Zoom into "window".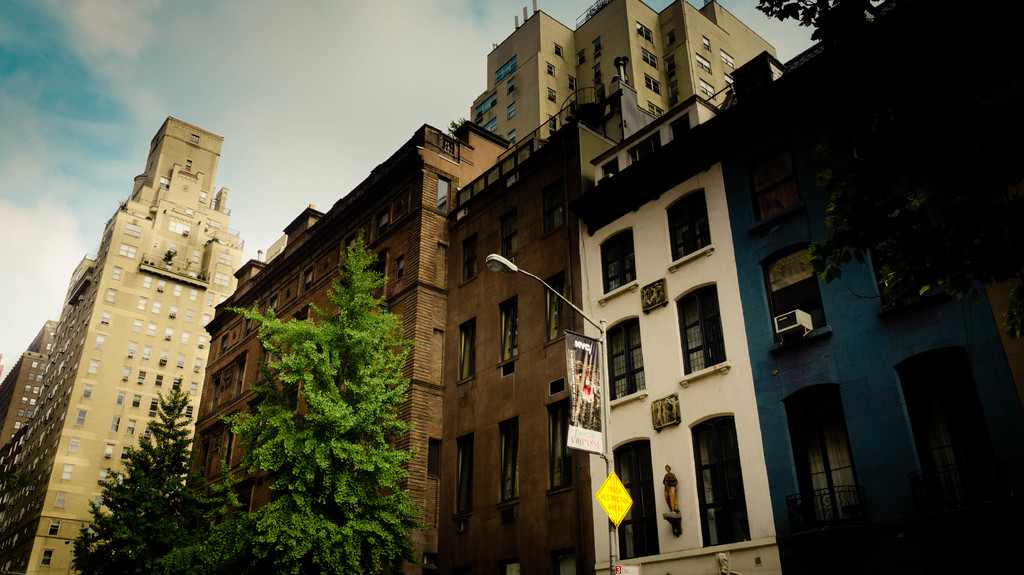
Zoom target: {"x1": 672, "y1": 77, "x2": 680, "y2": 104}.
